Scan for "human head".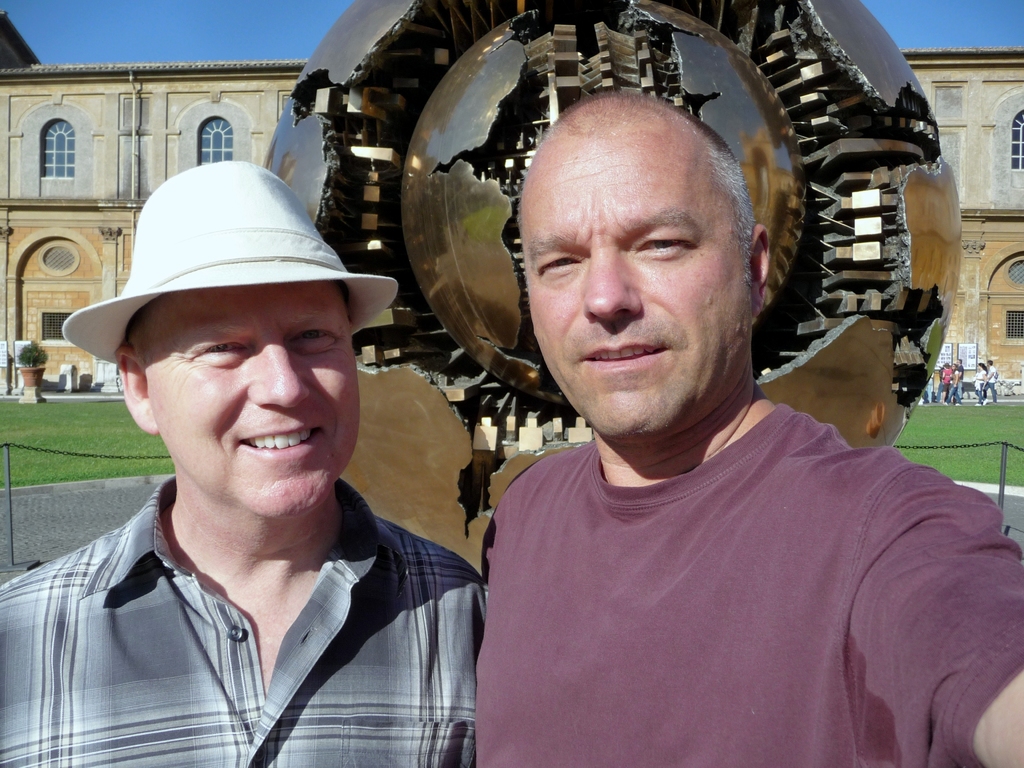
Scan result: x1=115, y1=160, x2=362, y2=521.
